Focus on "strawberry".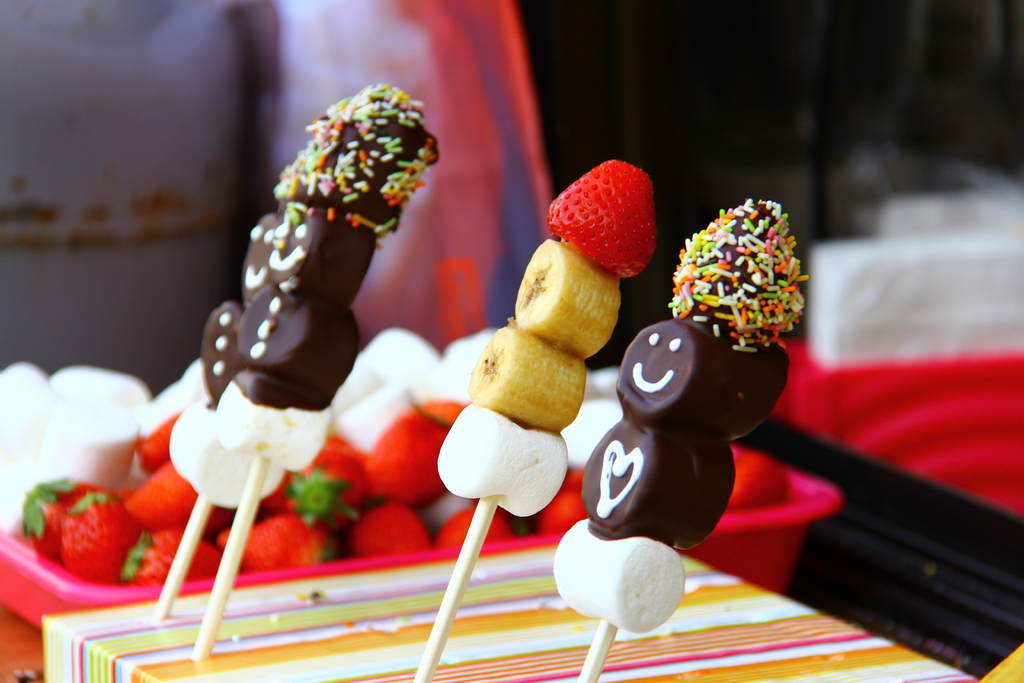
Focused at [26,477,89,564].
